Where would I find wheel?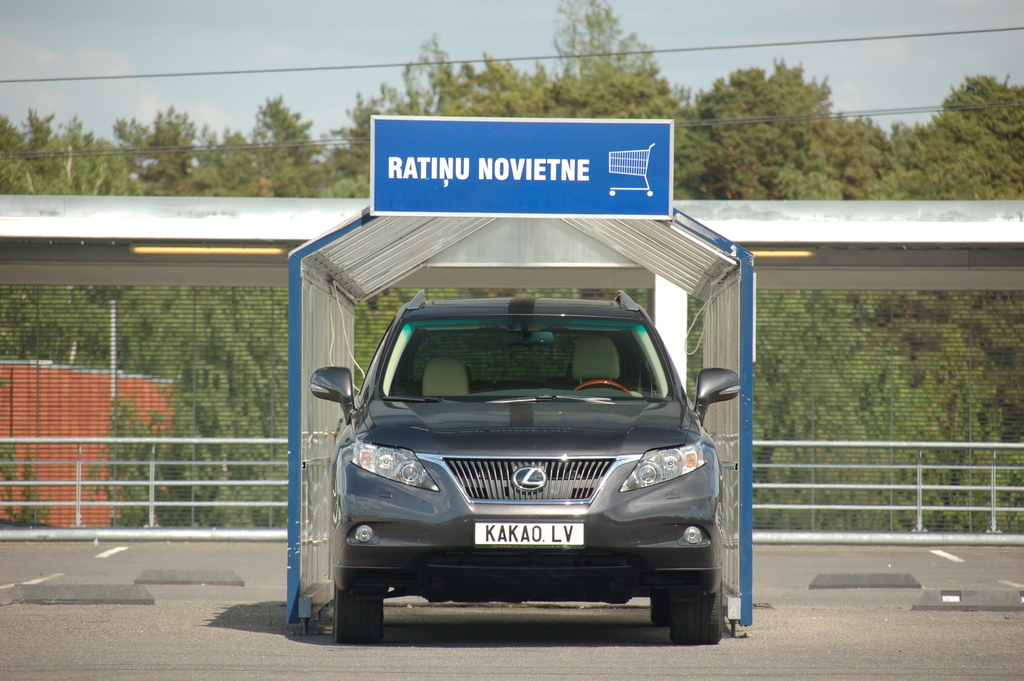
At 668:587:723:646.
